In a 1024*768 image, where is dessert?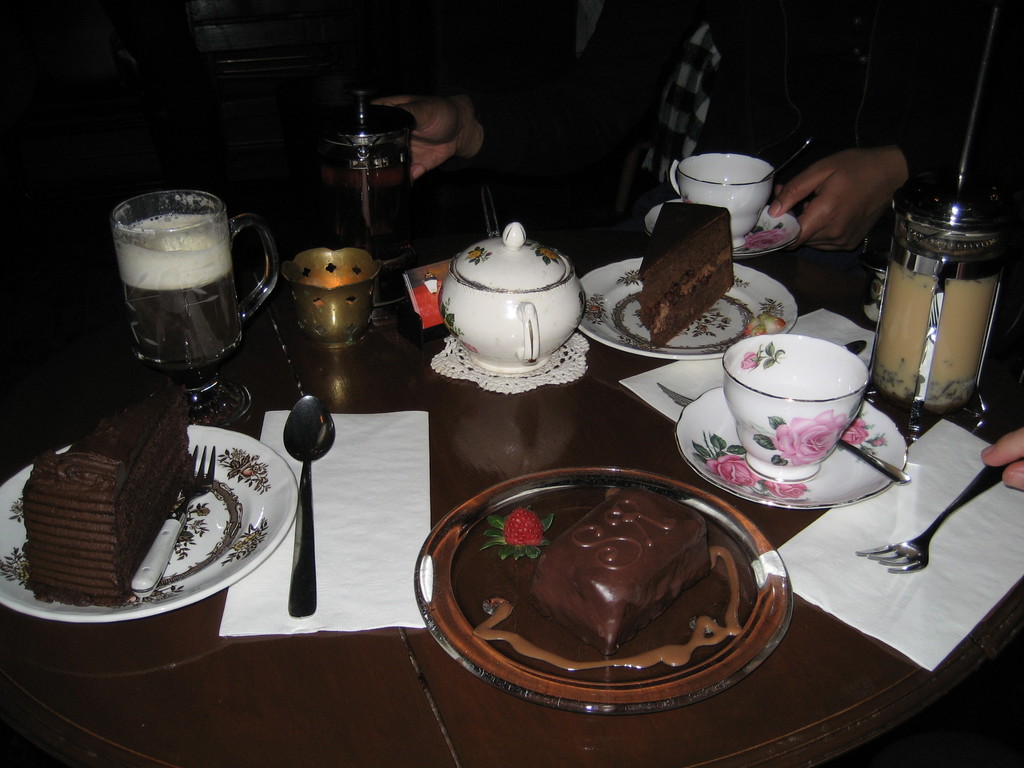
bbox=[438, 483, 796, 721].
